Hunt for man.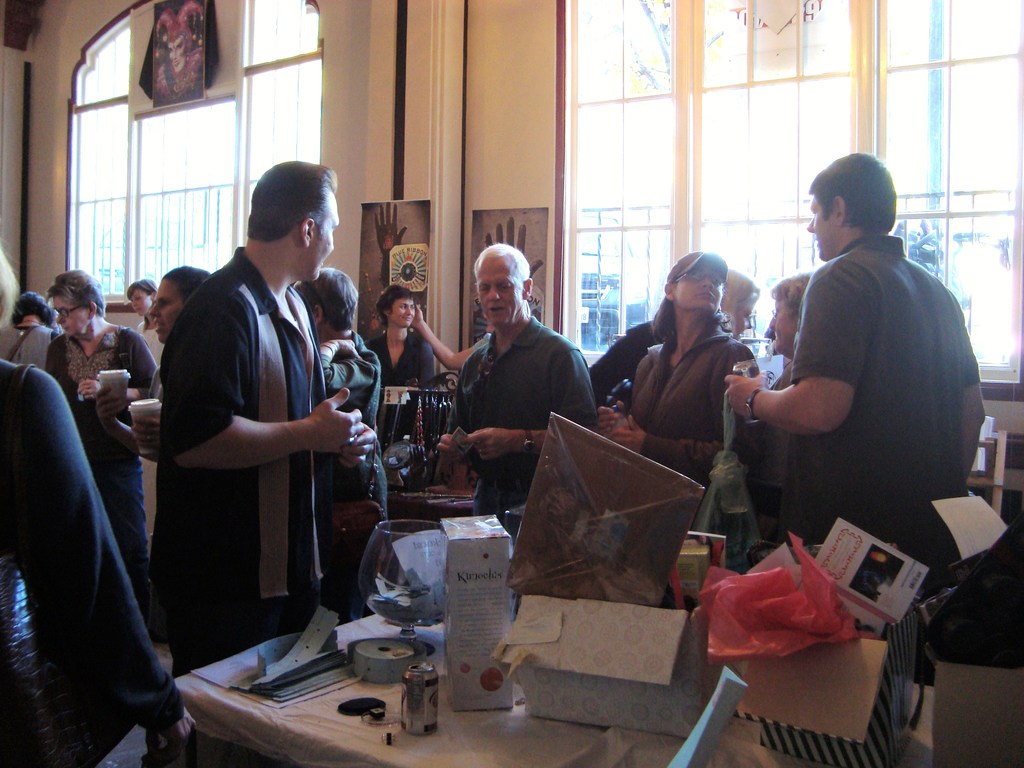
Hunted down at (left=722, top=149, right=989, bottom=582).
